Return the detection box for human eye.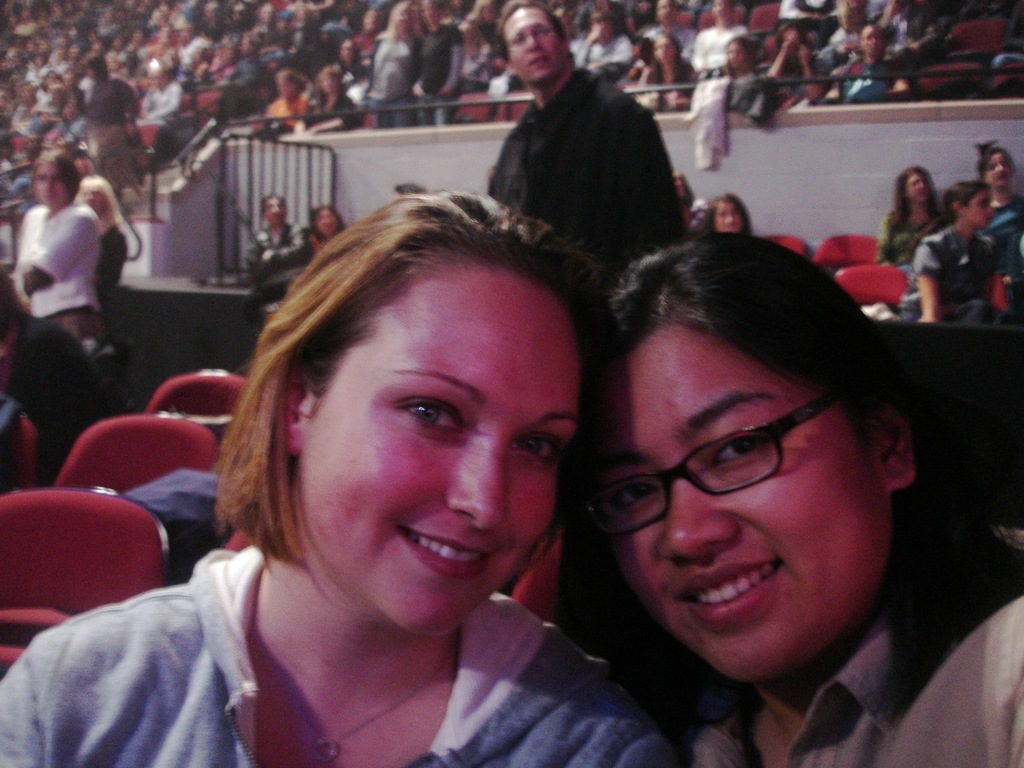
detection(700, 416, 785, 470).
